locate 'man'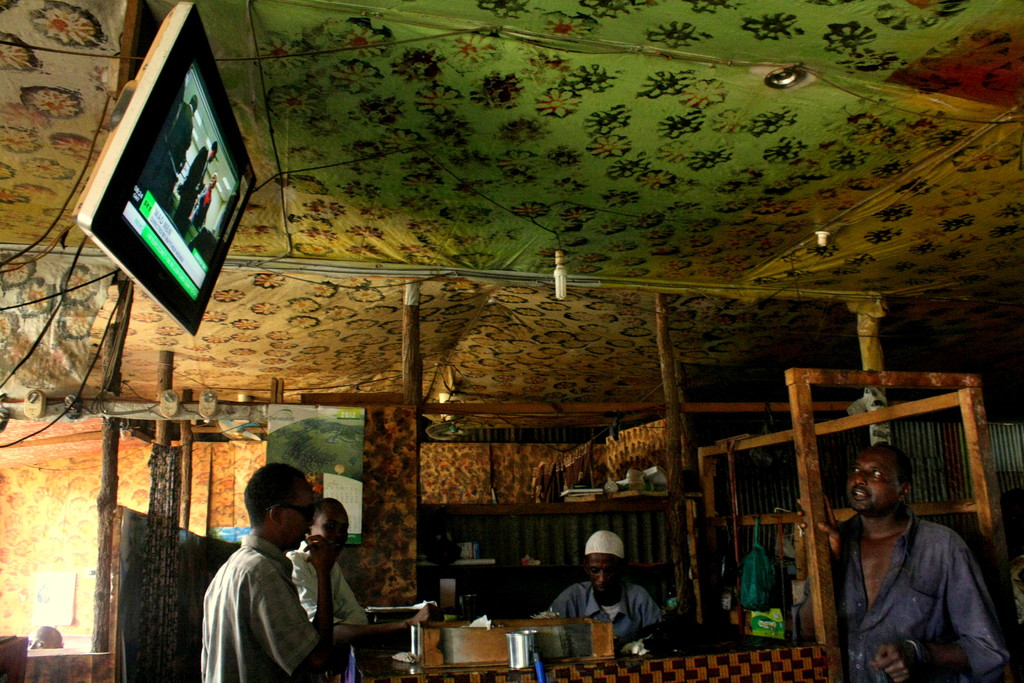
region(786, 446, 1012, 680)
